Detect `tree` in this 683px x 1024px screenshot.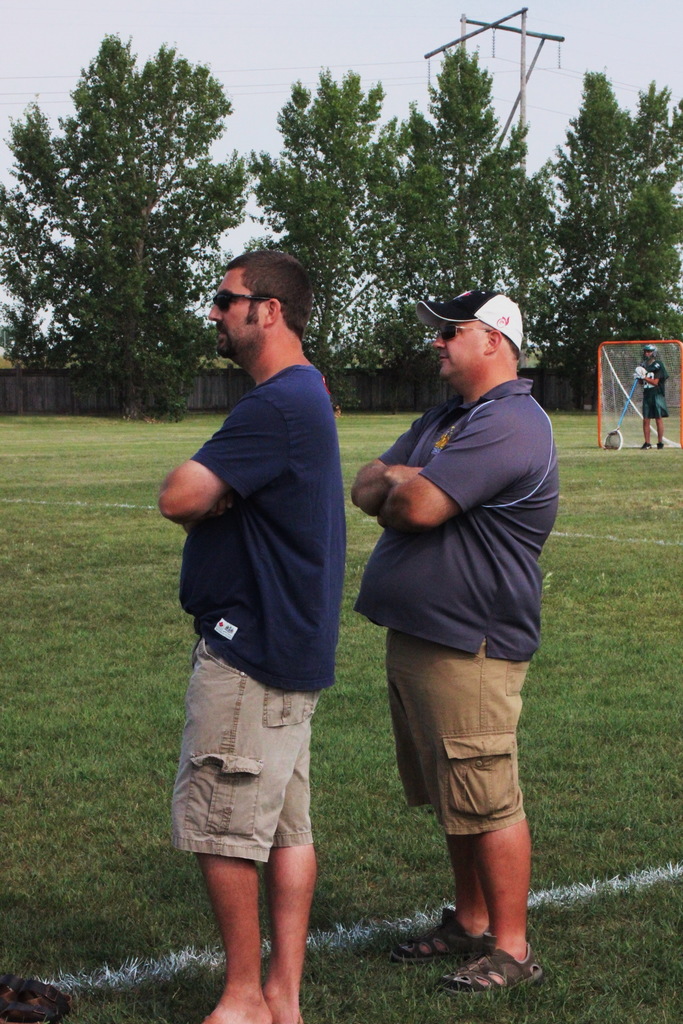
Detection: (17, 45, 251, 405).
